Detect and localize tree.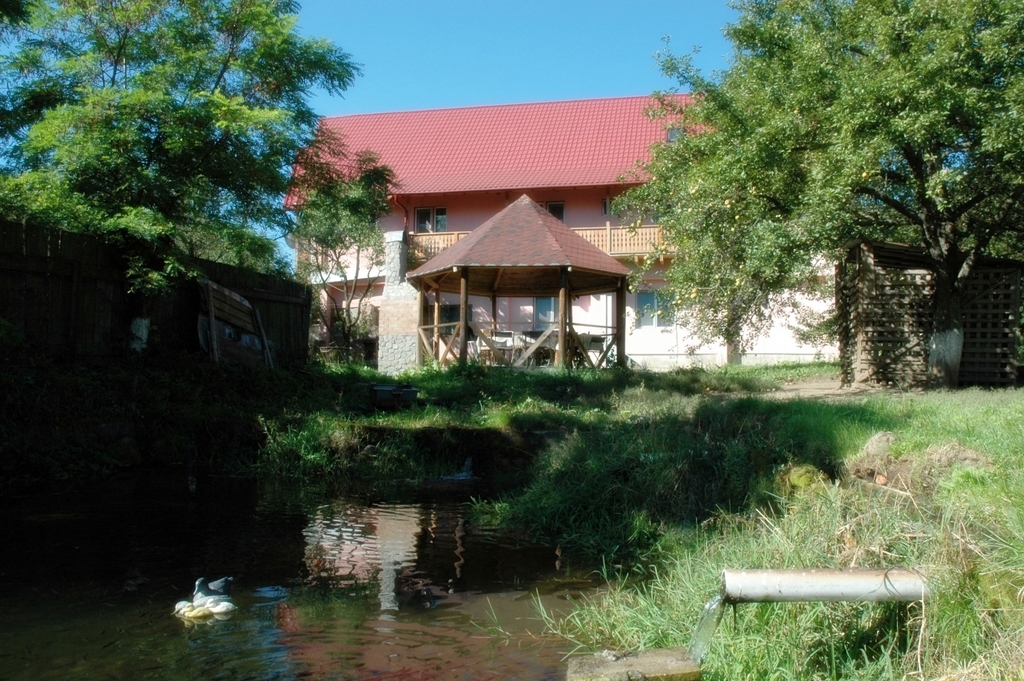
Localized at {"left": 655, "top": 38, "right": 999, "bottom": 408}.
